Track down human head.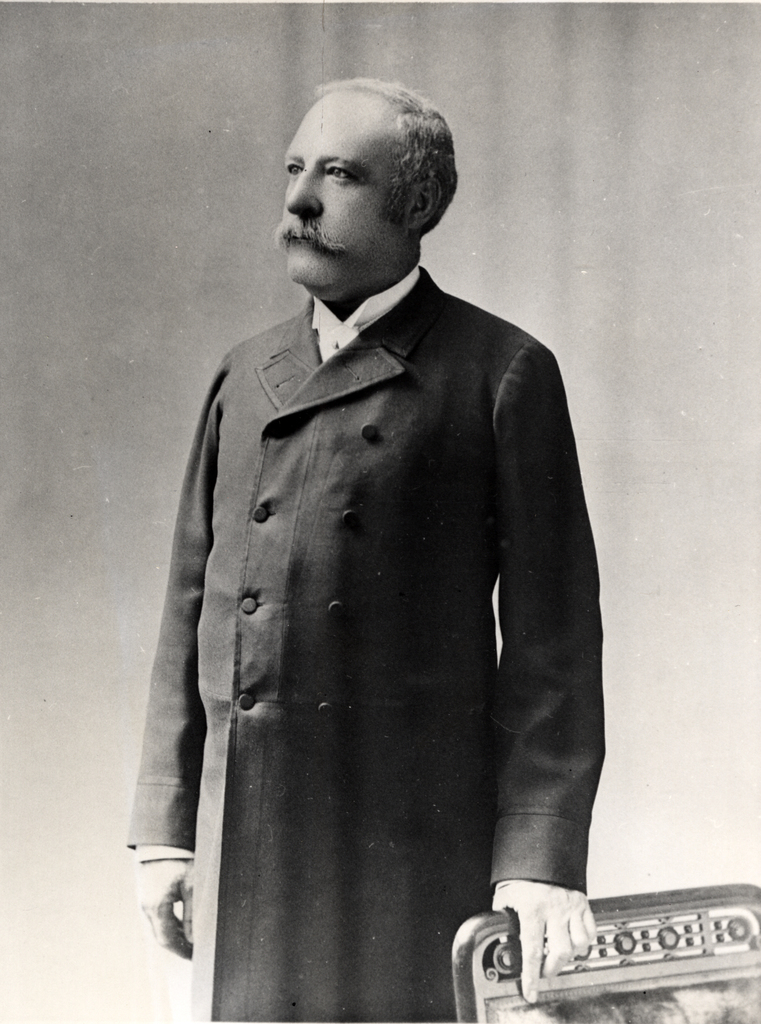
Tracked to {"left": 253, "top": 77, "right": 462, "bottom": 276}.
